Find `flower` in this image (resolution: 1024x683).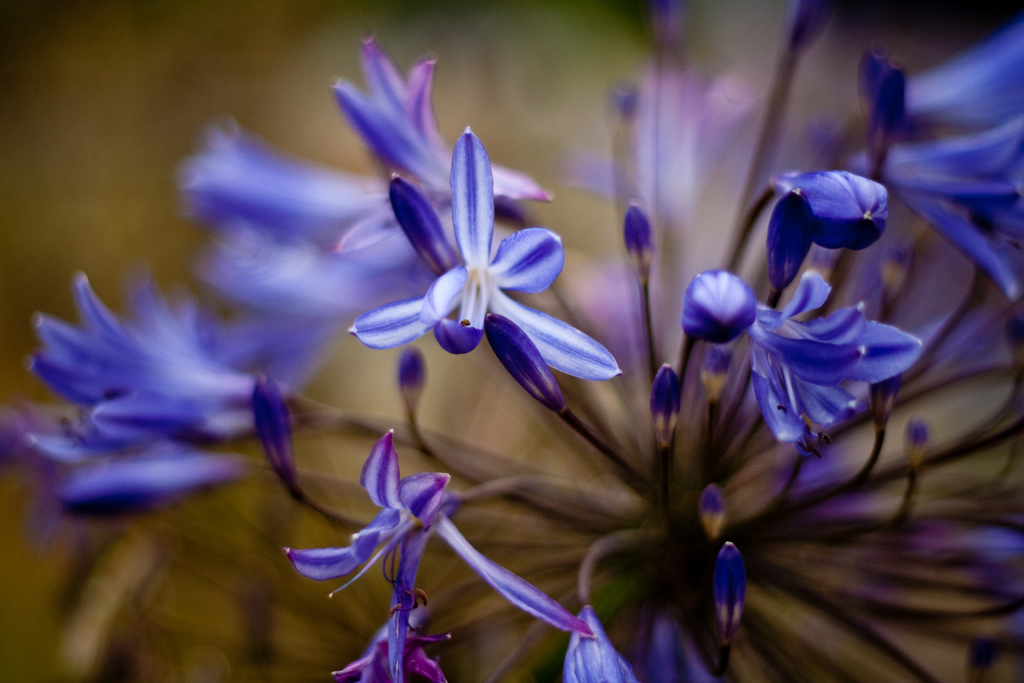
(left=748, top=274, right=922, bottom=441).
